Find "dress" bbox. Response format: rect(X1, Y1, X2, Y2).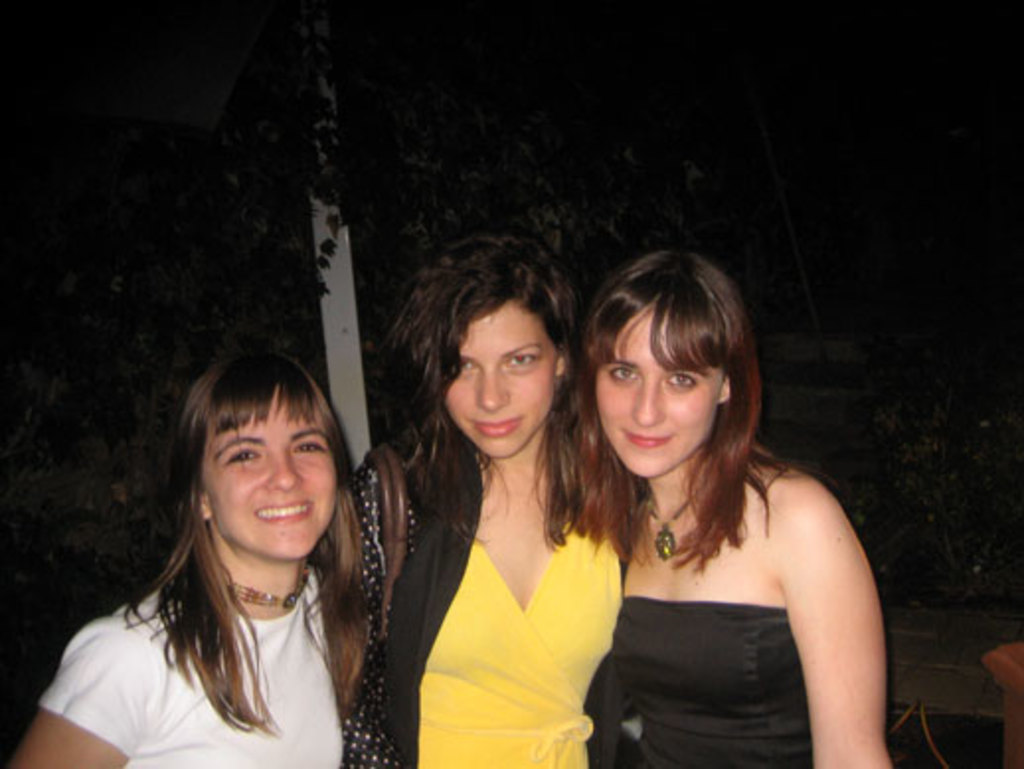
rect(611, 593, 811, 767).
